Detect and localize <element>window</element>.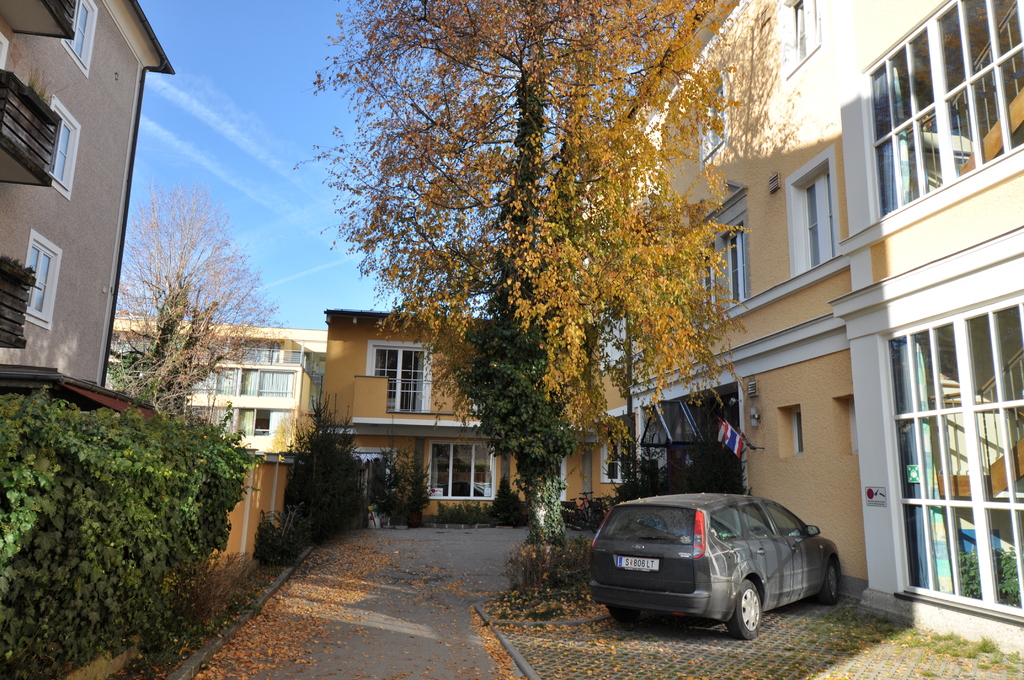
Localized at bbox=(43, 101, 79, 193).
